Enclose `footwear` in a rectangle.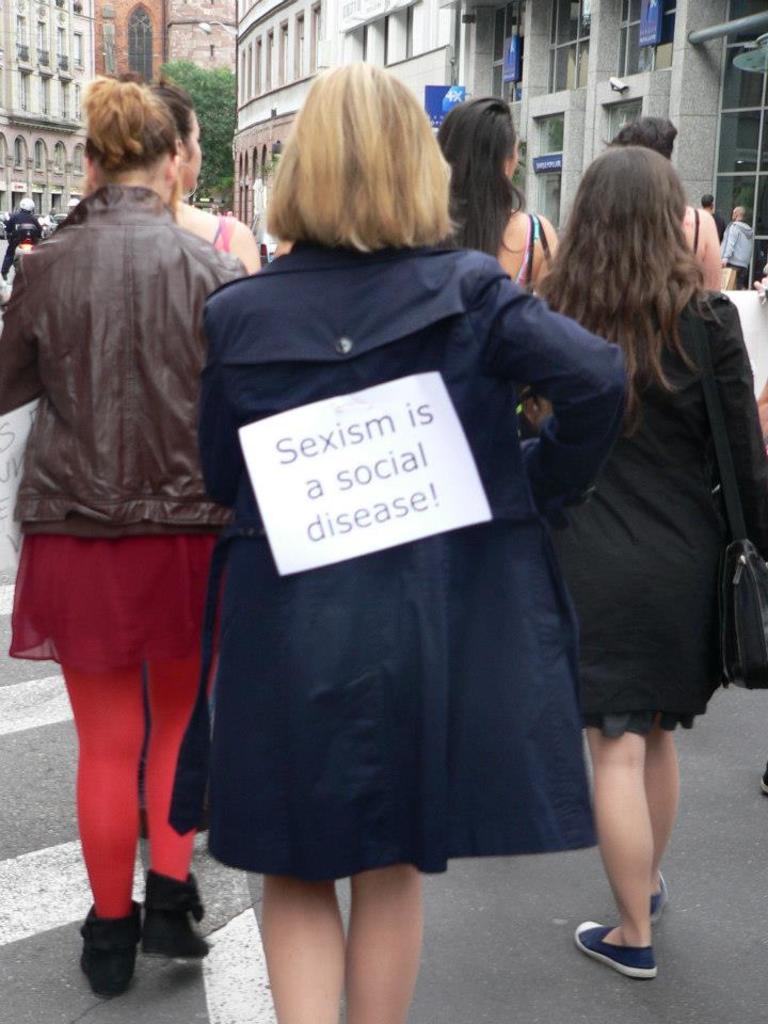
select_region(141, 869, 221, 969).
